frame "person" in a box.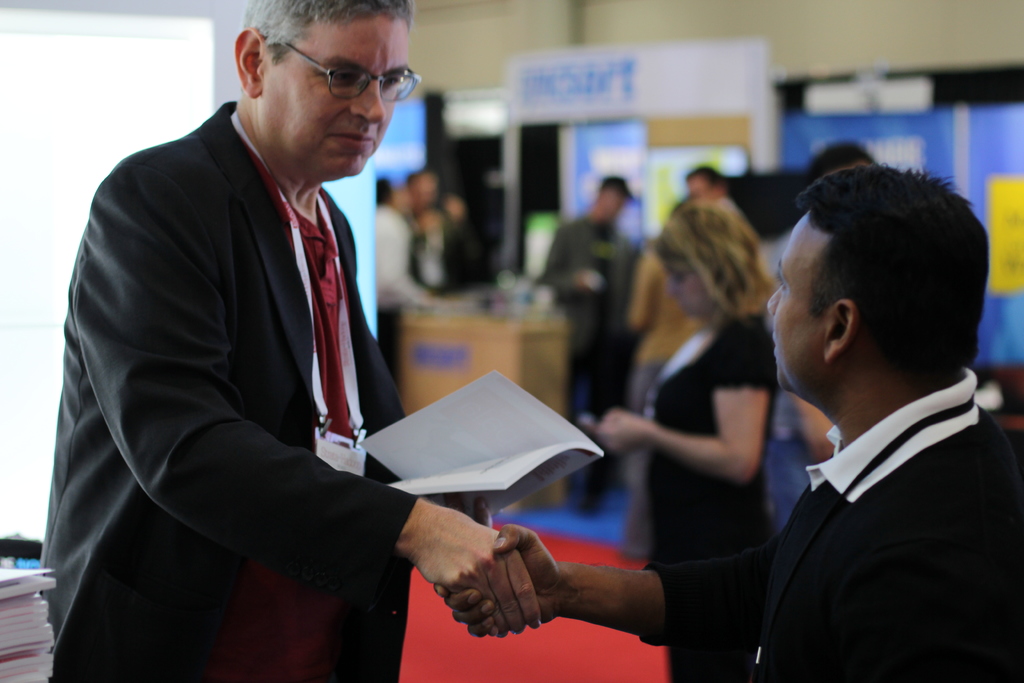
{"x1": 42, "y1": 0, "x2": 542, "y2": 682}.
